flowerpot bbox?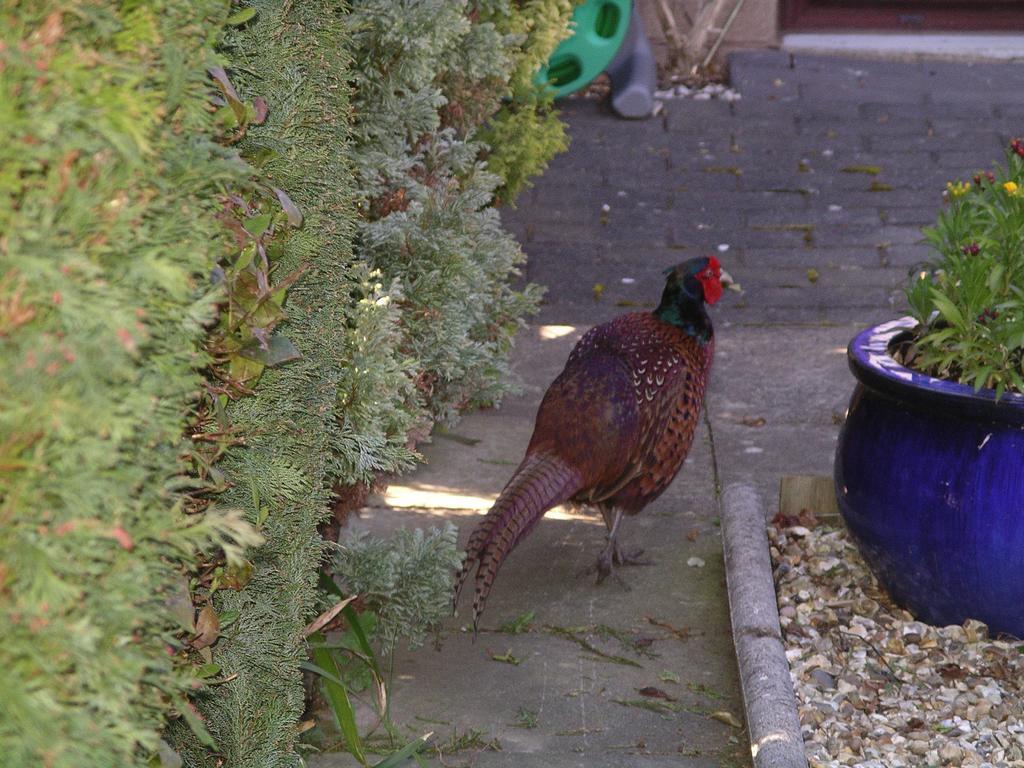
[842, 278, 1022, 632]
